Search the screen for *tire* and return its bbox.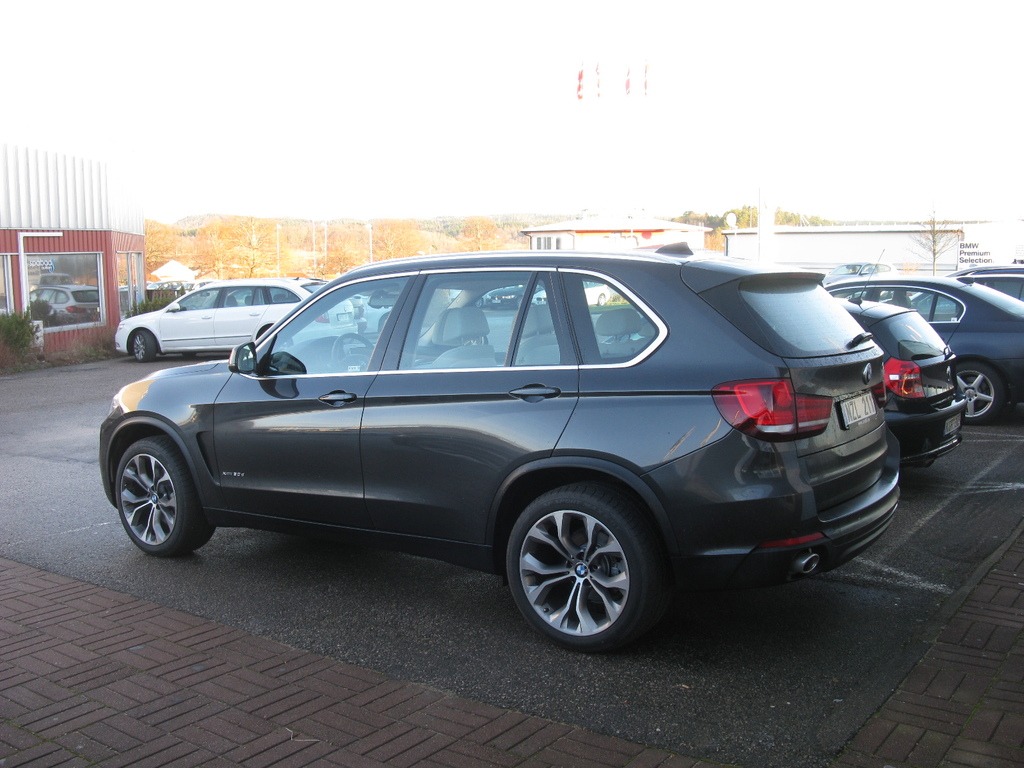
Found: <box>115,431,214,556</box>.
